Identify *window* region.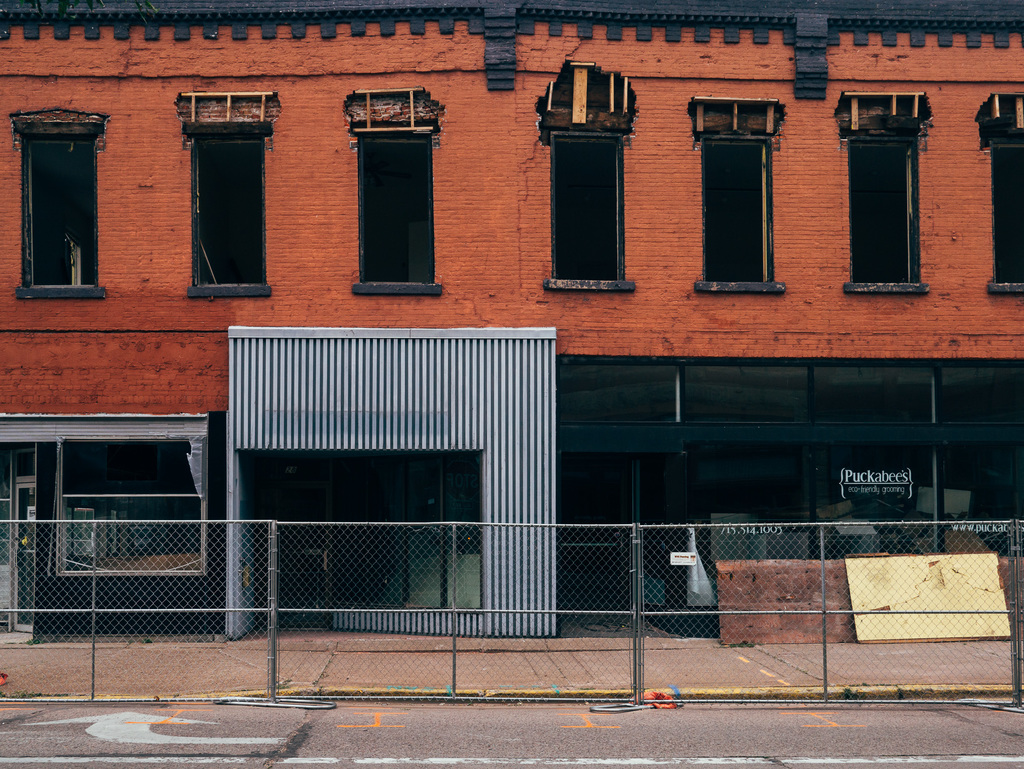
Region: [left=992, top=149, right=1023, bottom=293].
